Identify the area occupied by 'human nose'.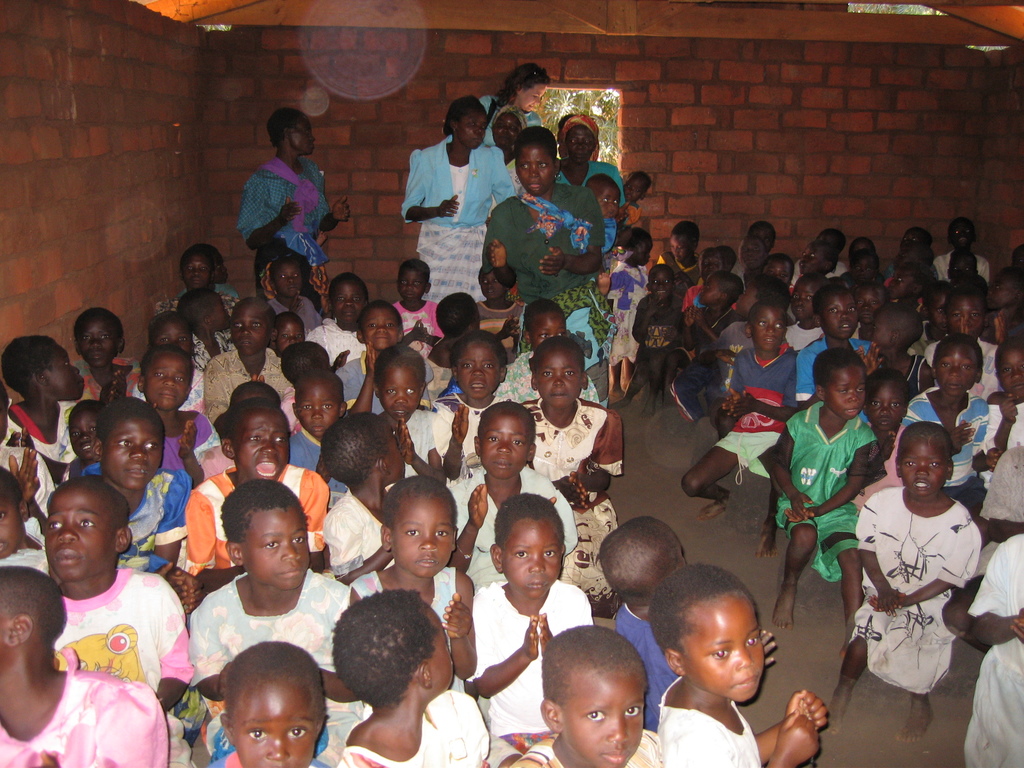
Area: locate(470, 368, 485, 374).
